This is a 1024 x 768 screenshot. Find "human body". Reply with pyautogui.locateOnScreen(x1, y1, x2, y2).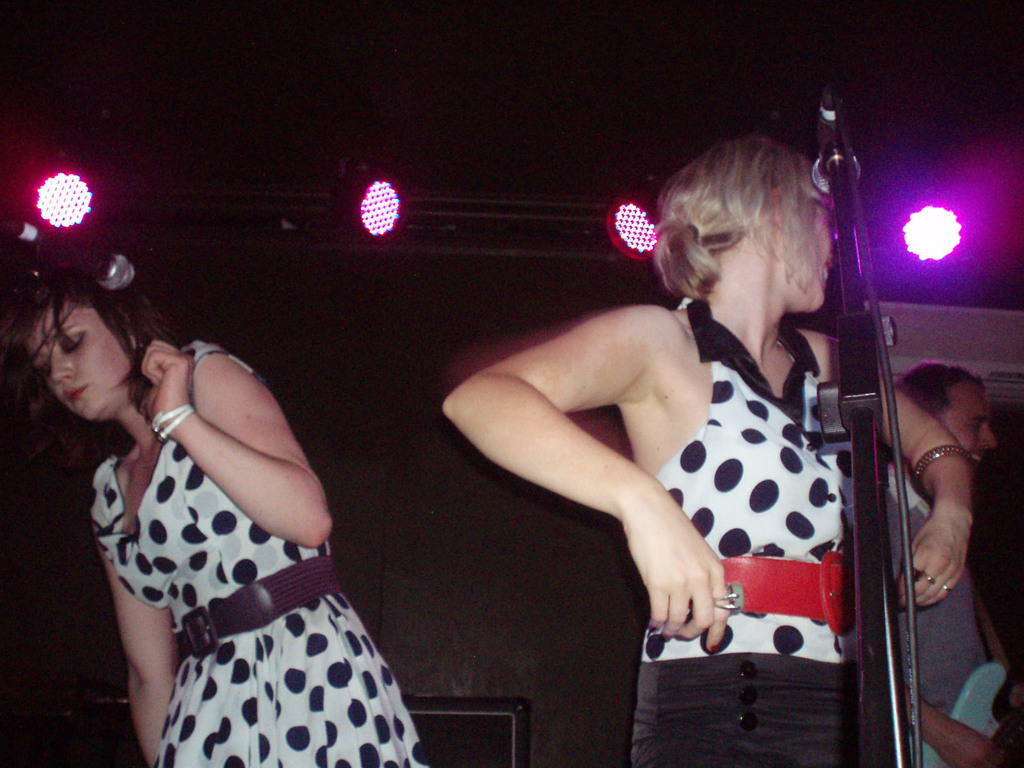
pyautogui.locateOnScreen(28, 231, 460, 757).
